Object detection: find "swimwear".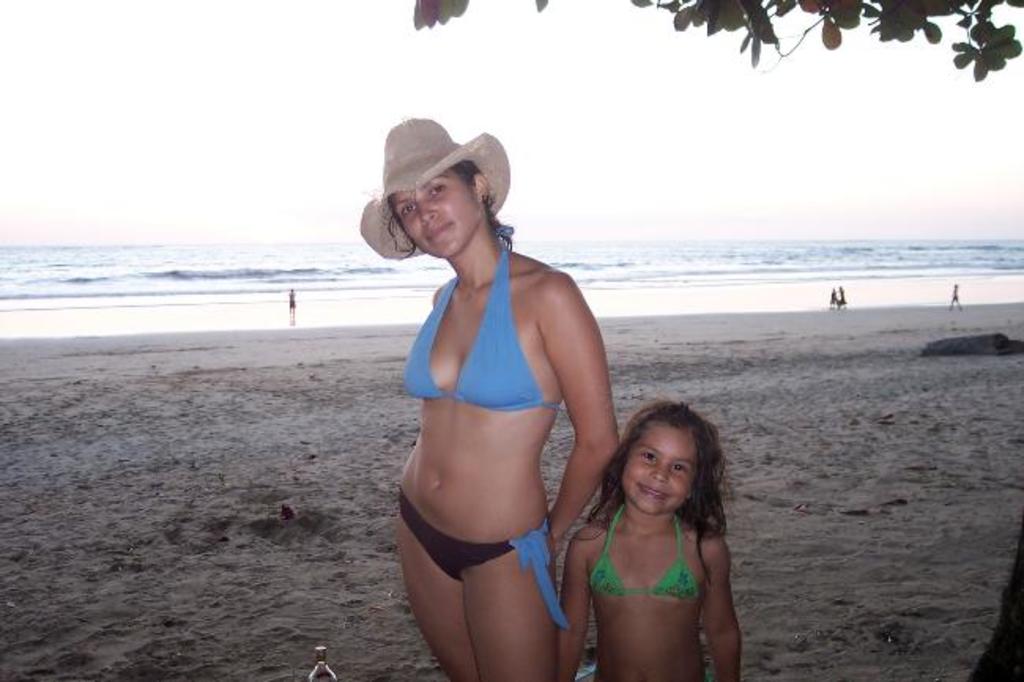
x1=592 y1=501 x2=690 y2=599.
